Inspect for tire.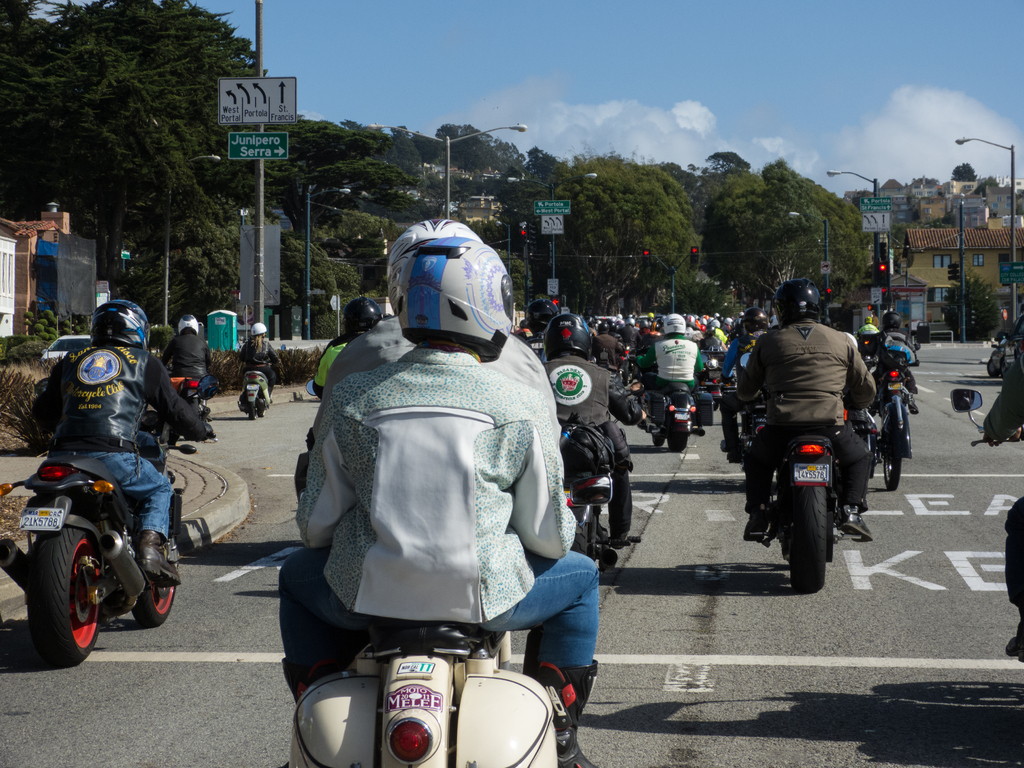
Inspection: [left=880, top=421, right=904, bottom=490].
